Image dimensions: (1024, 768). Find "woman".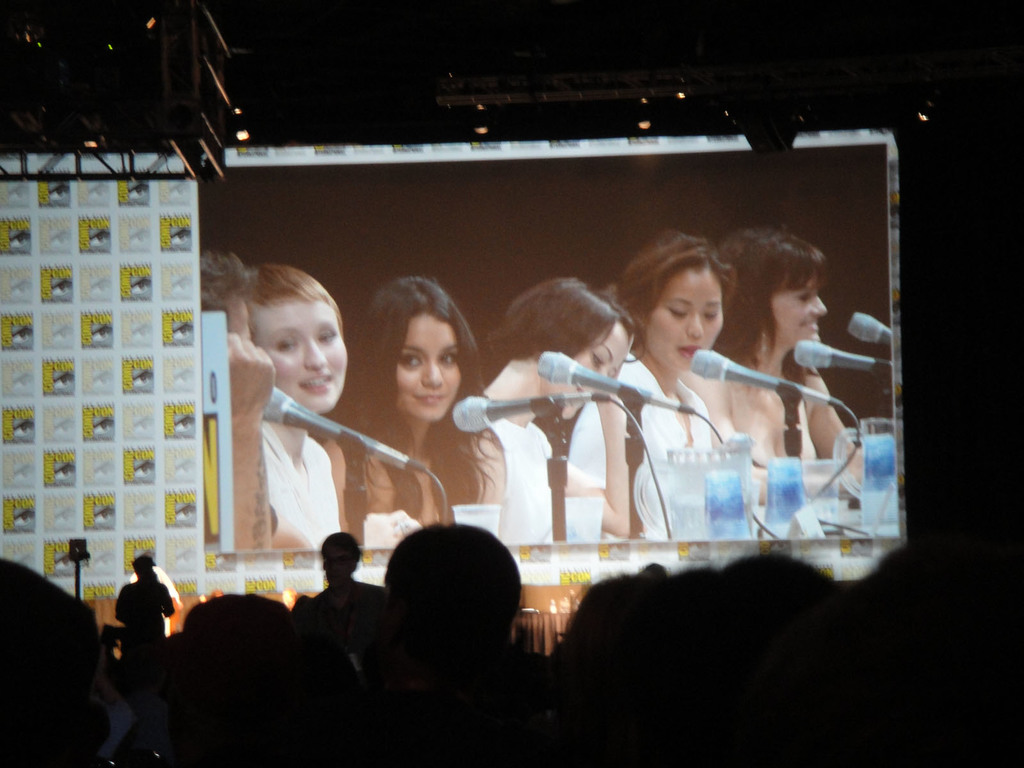
(237,262,346,549).
